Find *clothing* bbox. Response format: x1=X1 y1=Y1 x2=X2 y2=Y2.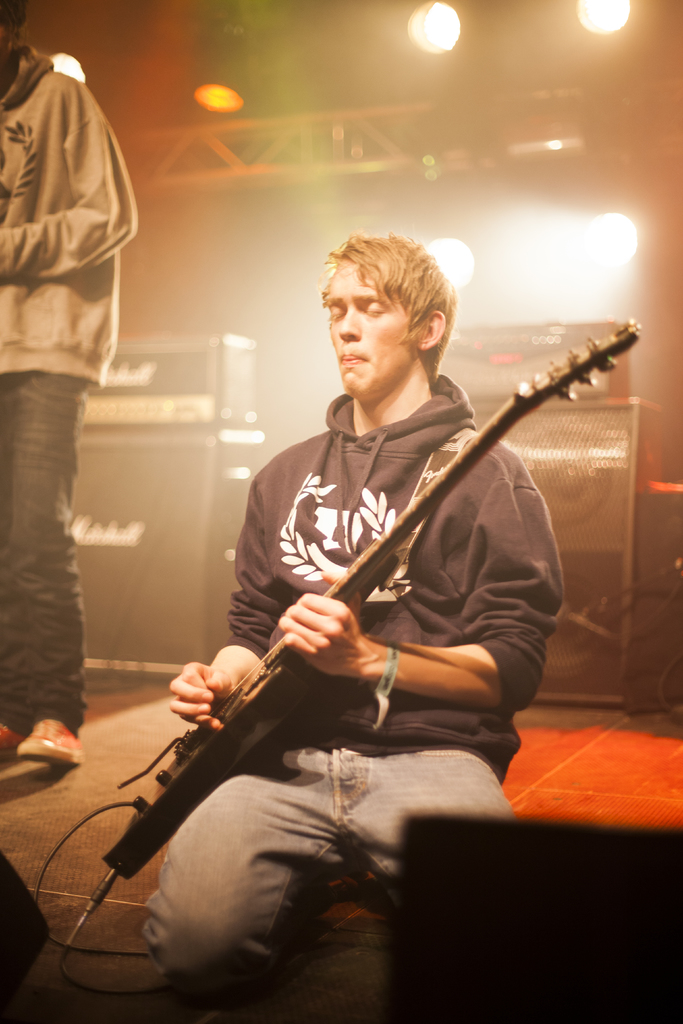
x1=0 y1=43 x2=138 y2=732.
